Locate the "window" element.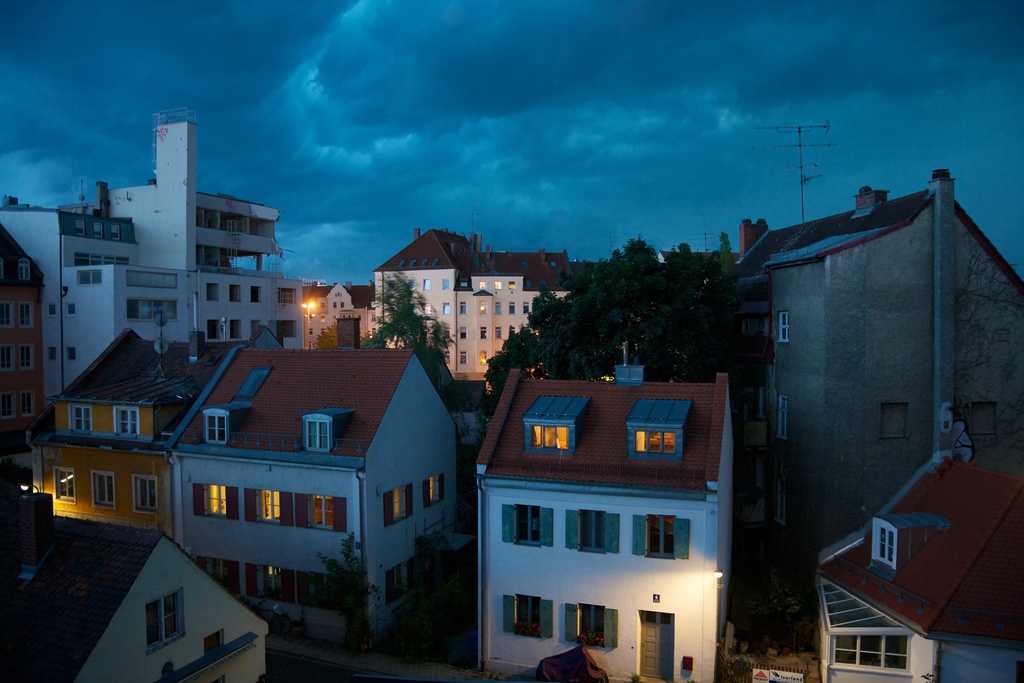
Element bbox: rect(204, 281, 220, 304).
